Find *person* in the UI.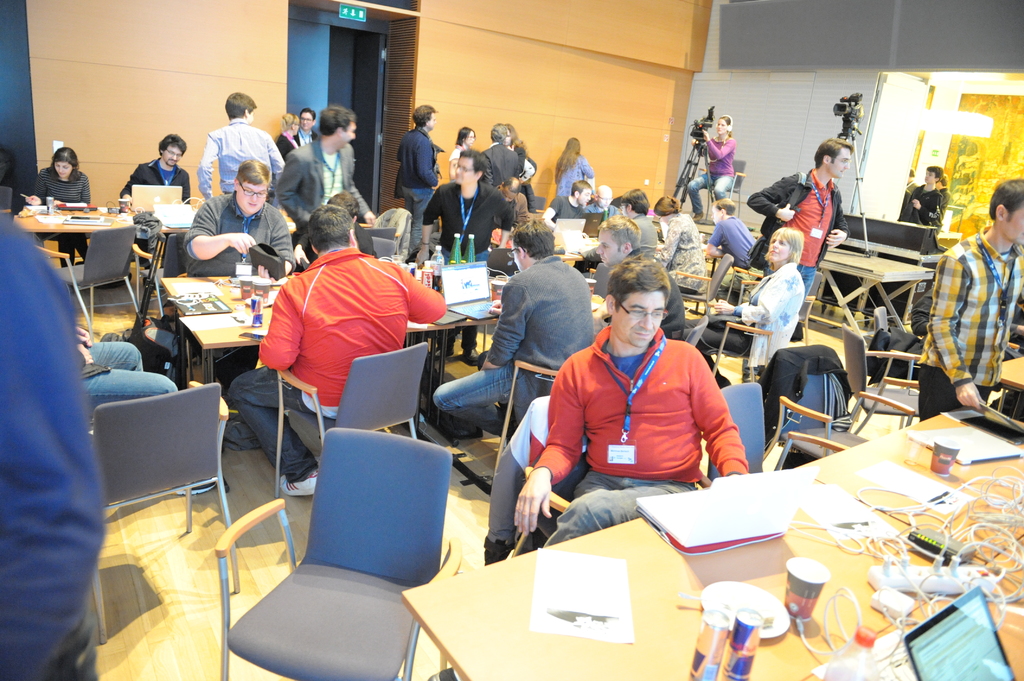
UI element at box=[0, 195, 111, 680].
